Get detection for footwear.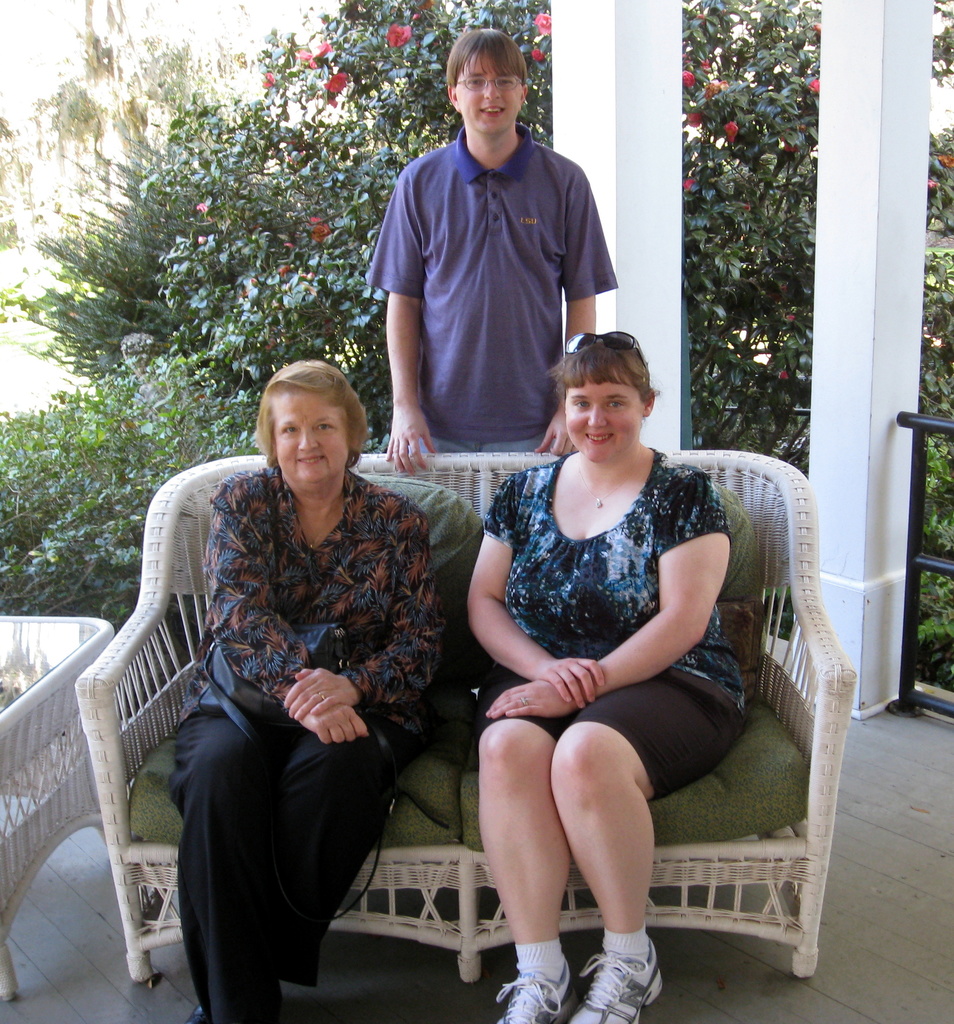
Detection: rect(496, 954, 577, 1023).
